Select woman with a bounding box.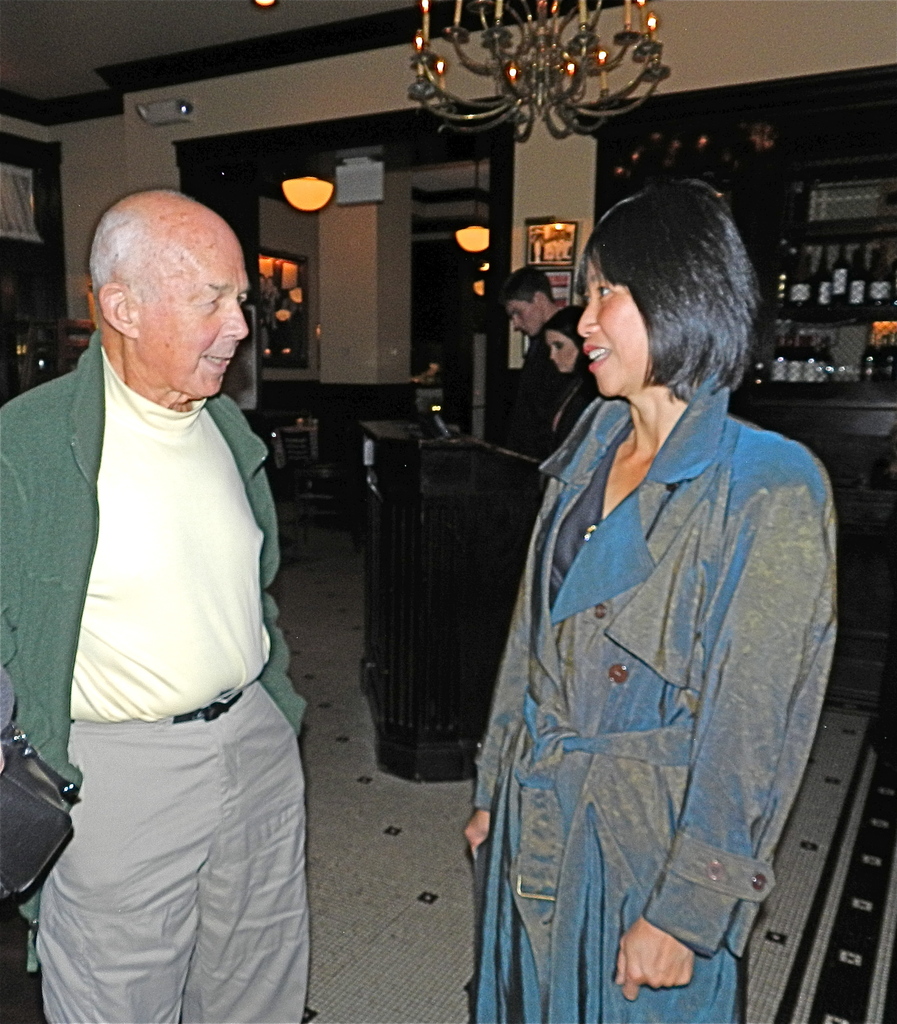
<bbox>458, 183, 839, 1023</bbox>.
